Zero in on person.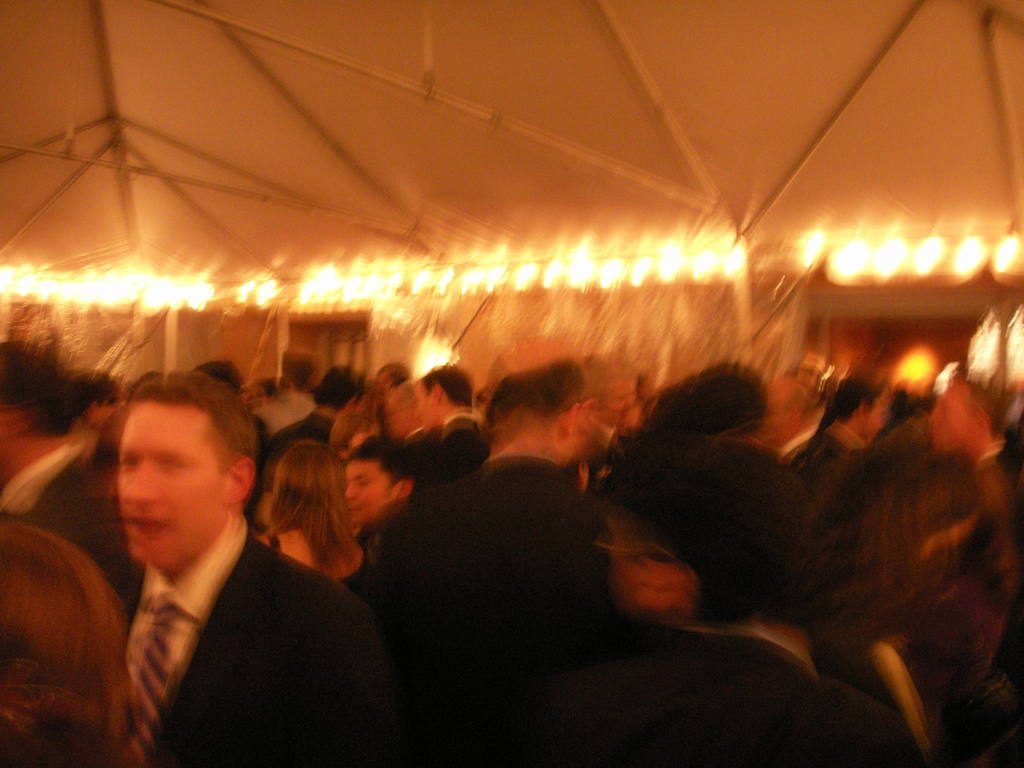
Zeroed in: l=639, t=359, r=768, b=445.
